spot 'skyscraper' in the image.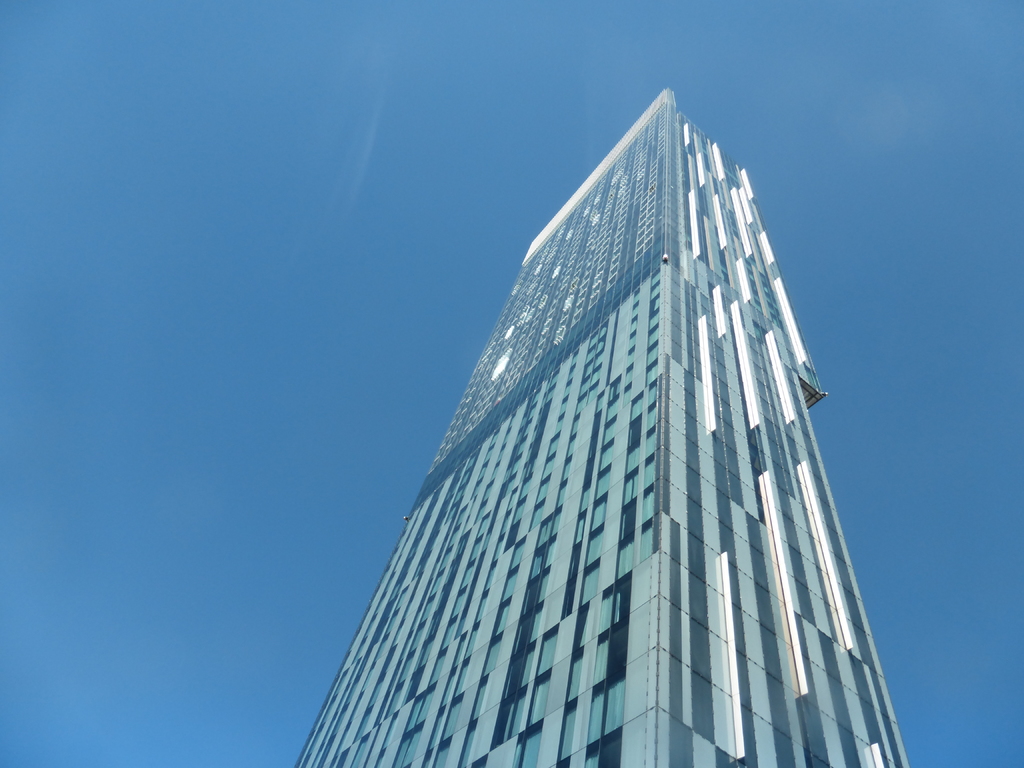
'skyscraper' found at box(296, 87, 910, 767).
